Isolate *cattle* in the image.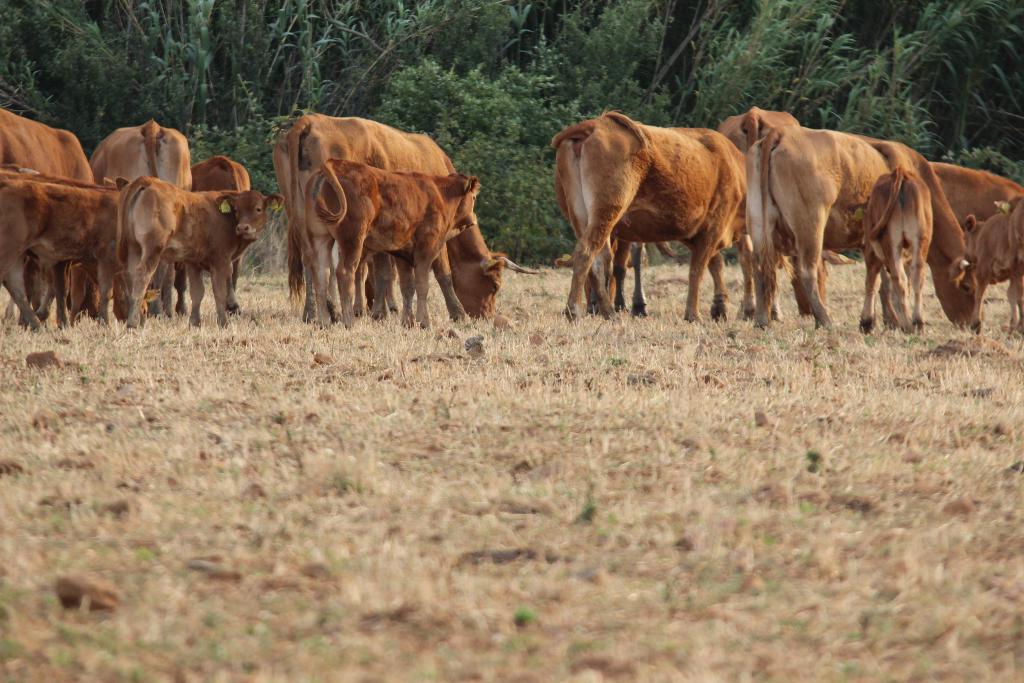
Isolated region: 2, 167, 120, 322.
